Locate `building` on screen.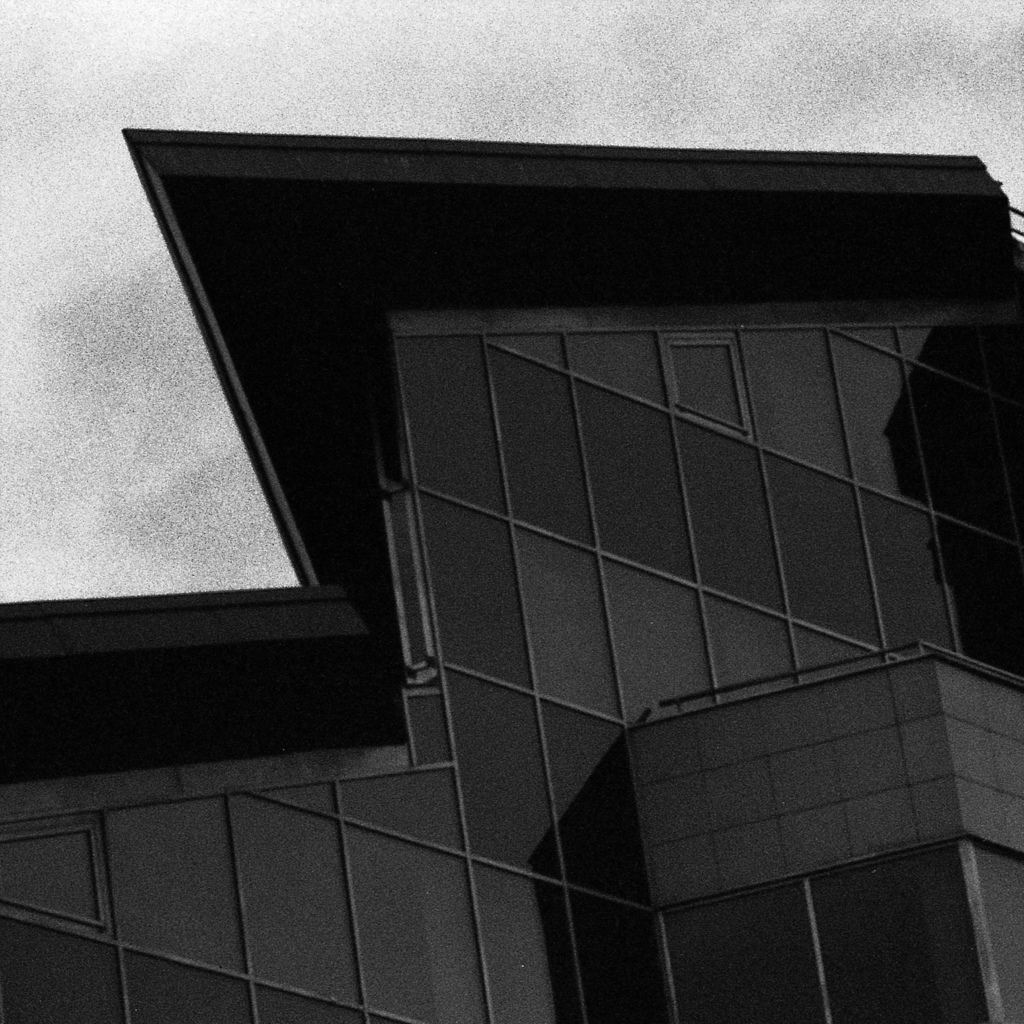
On screen at 0,125,1023,1023.
